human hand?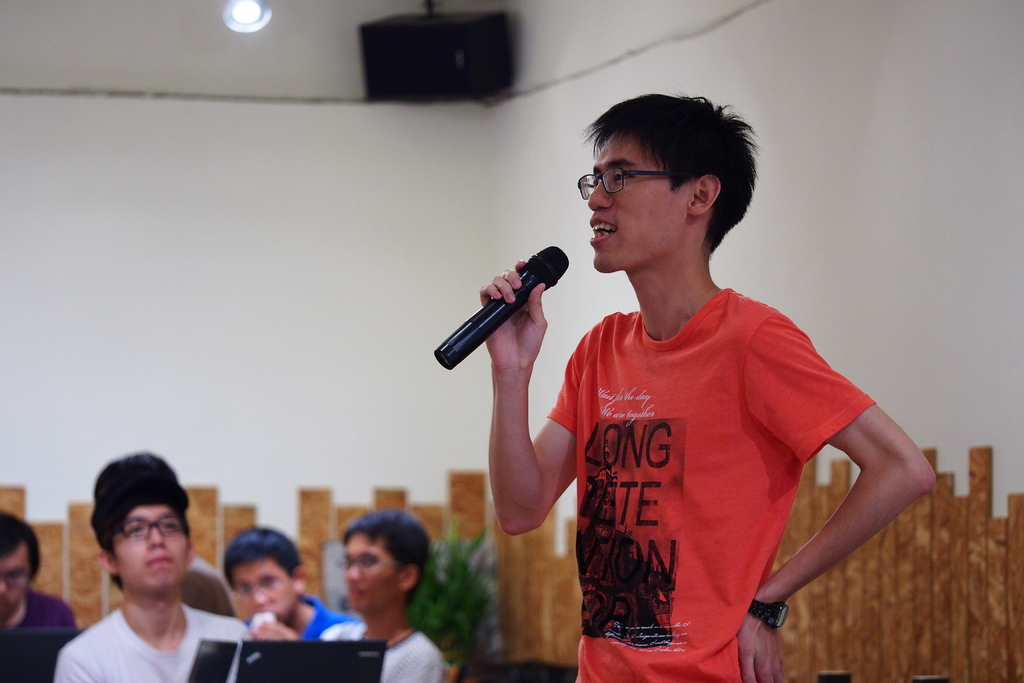
x1=442, y1=269, x2=558, y2=370
